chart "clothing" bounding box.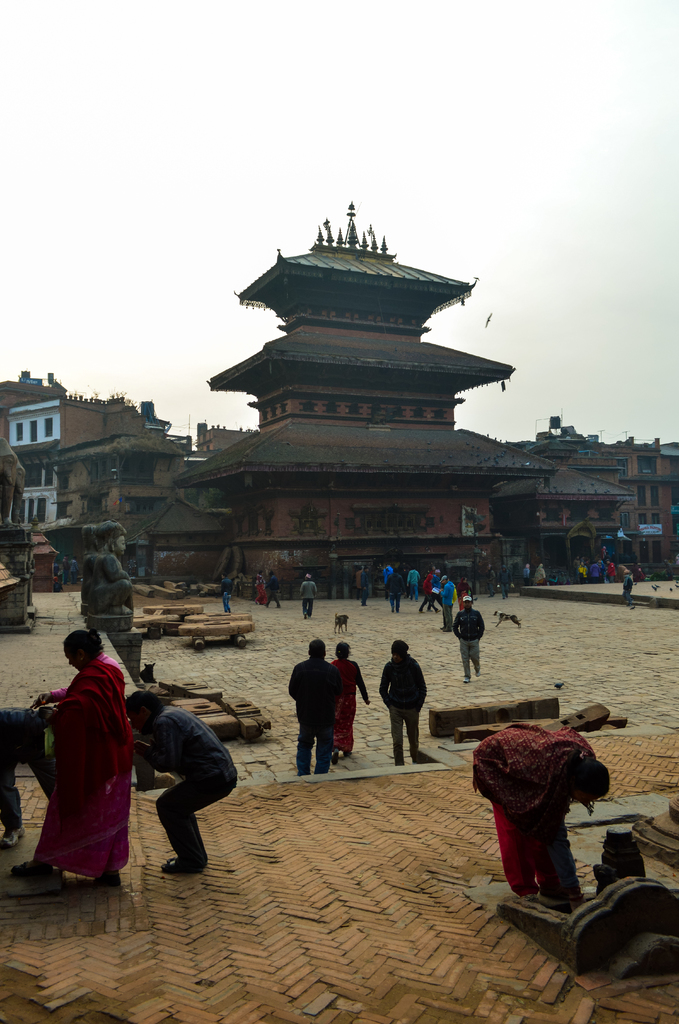
Charted: 319:648:371:755.
